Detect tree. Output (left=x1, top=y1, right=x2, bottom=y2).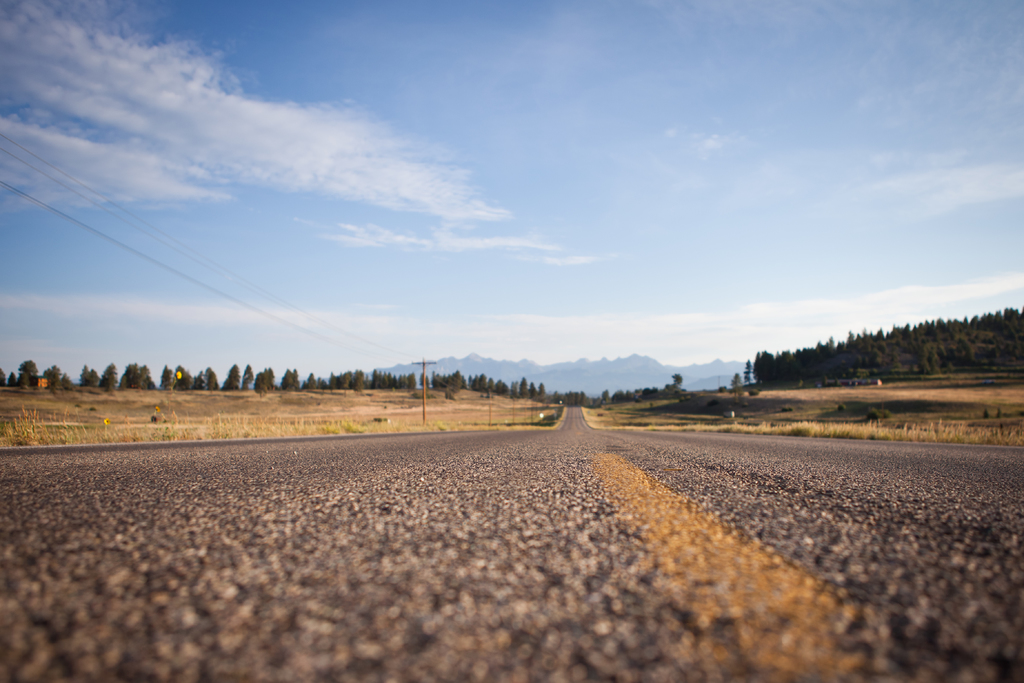
(left=742, top=356, right=754, bottom=384).
